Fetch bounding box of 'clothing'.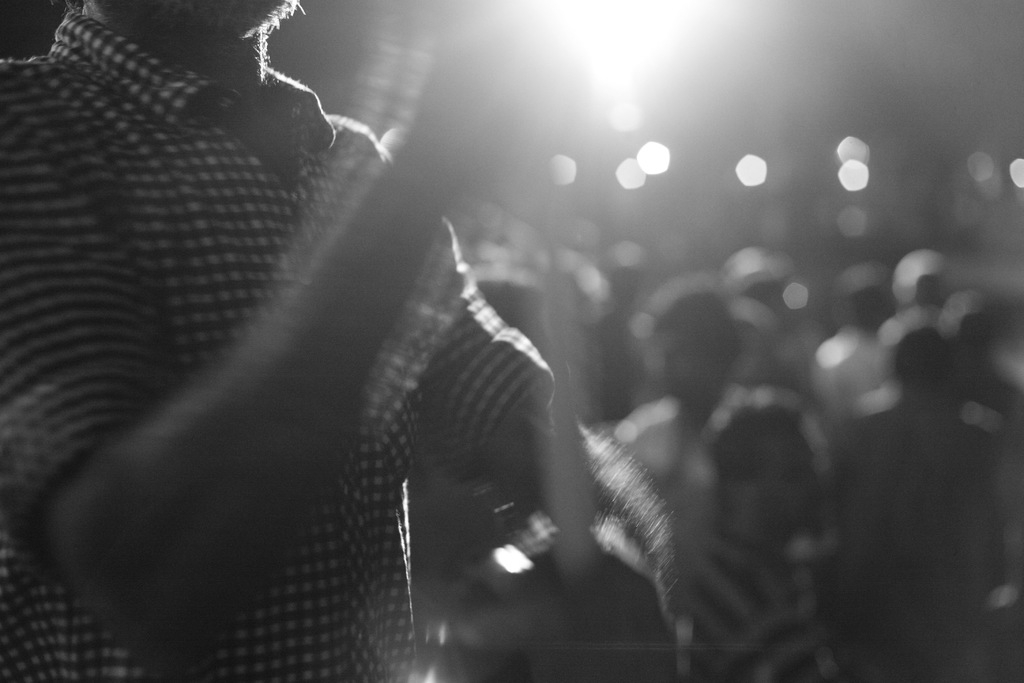
Bbox: pyautogui.locateOnScreen(27, 124, 585, 654).
